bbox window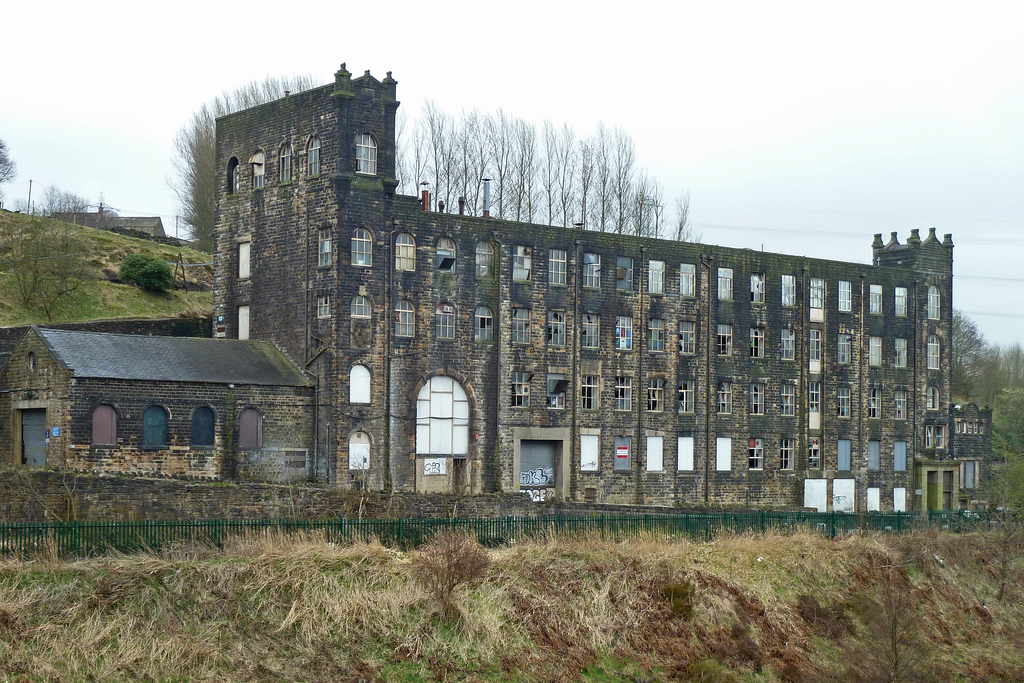
(577, 256, 602, 299)
